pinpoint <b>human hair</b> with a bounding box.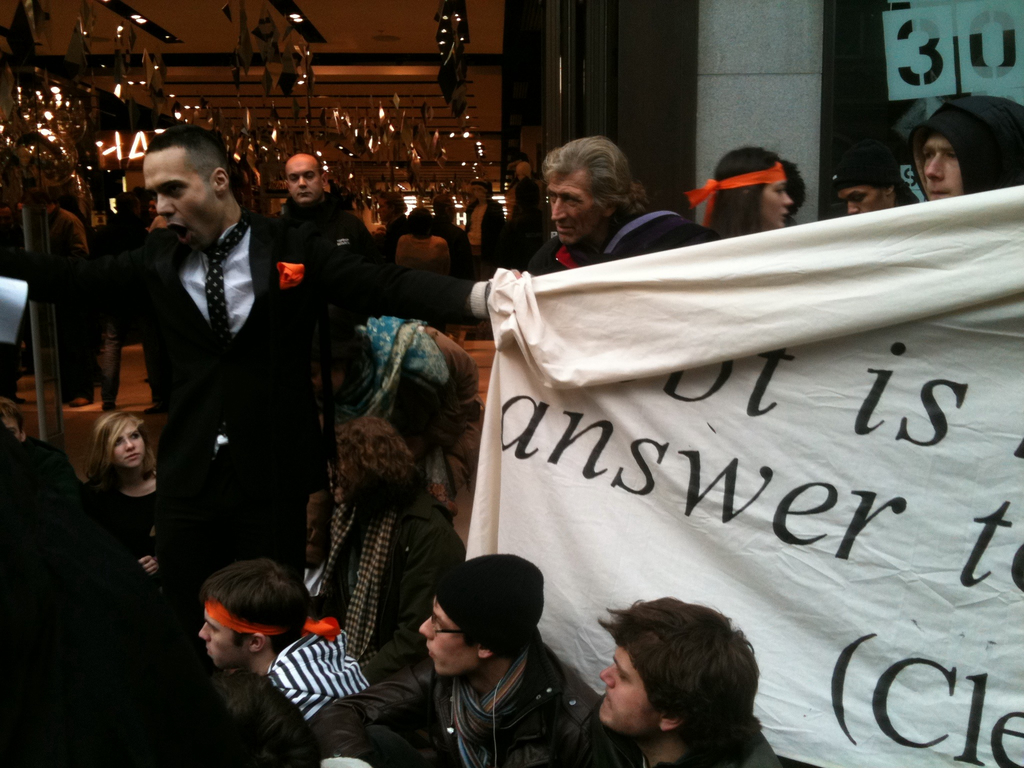
<bbox>599, 596, 762, 760</bbox>.
